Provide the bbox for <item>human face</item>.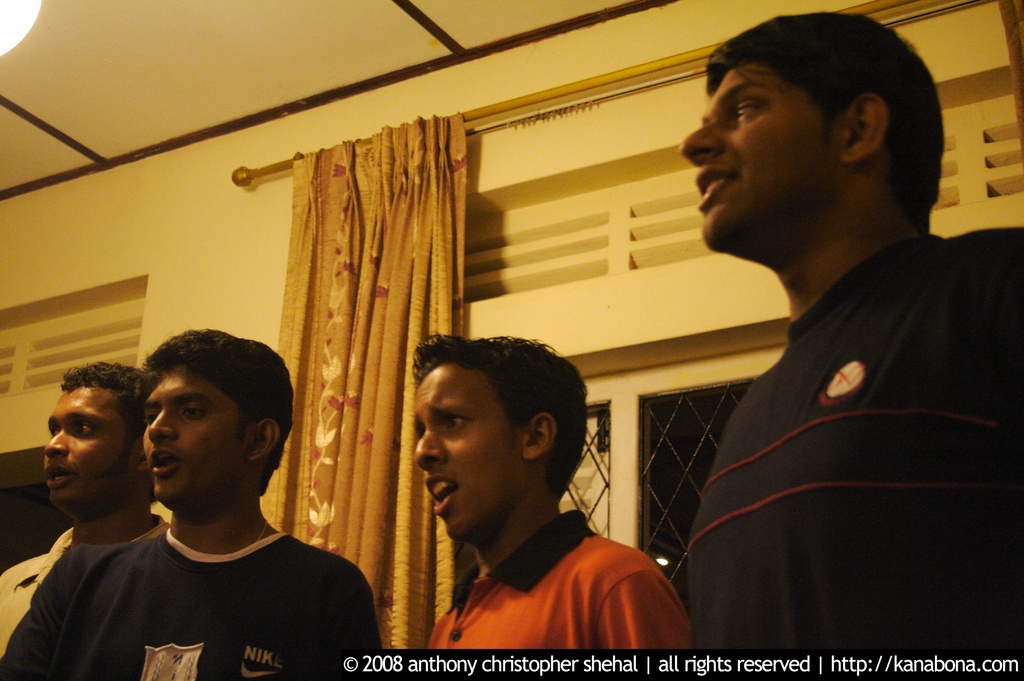
select_region(412, 366, 516, 539).
